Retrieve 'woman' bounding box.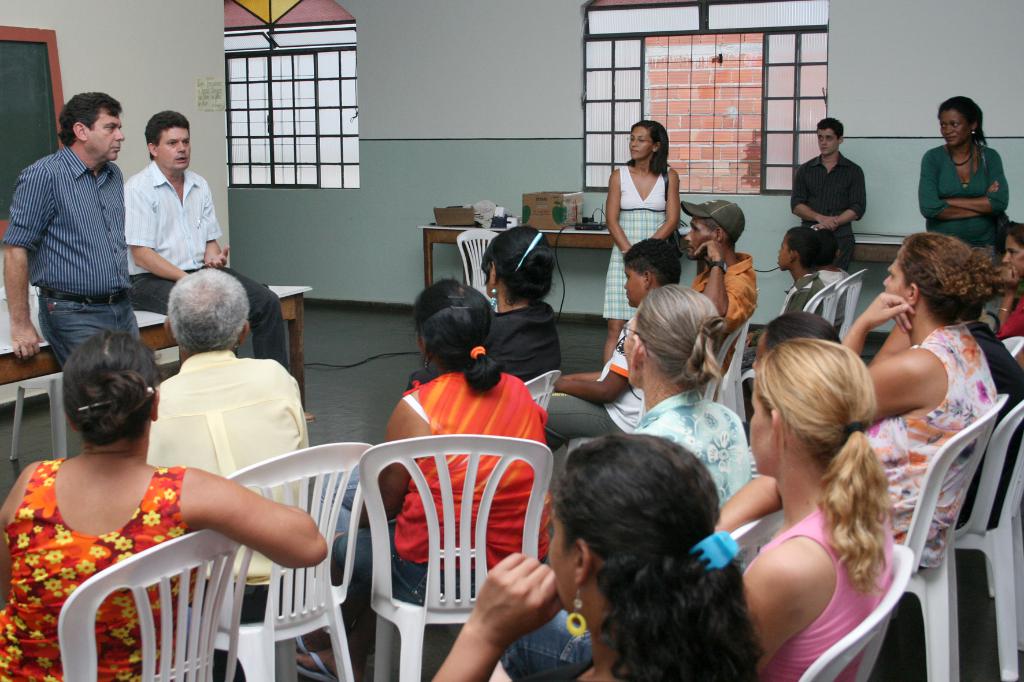
Bounding box: <region>602, 123, 688, 365</region>.
